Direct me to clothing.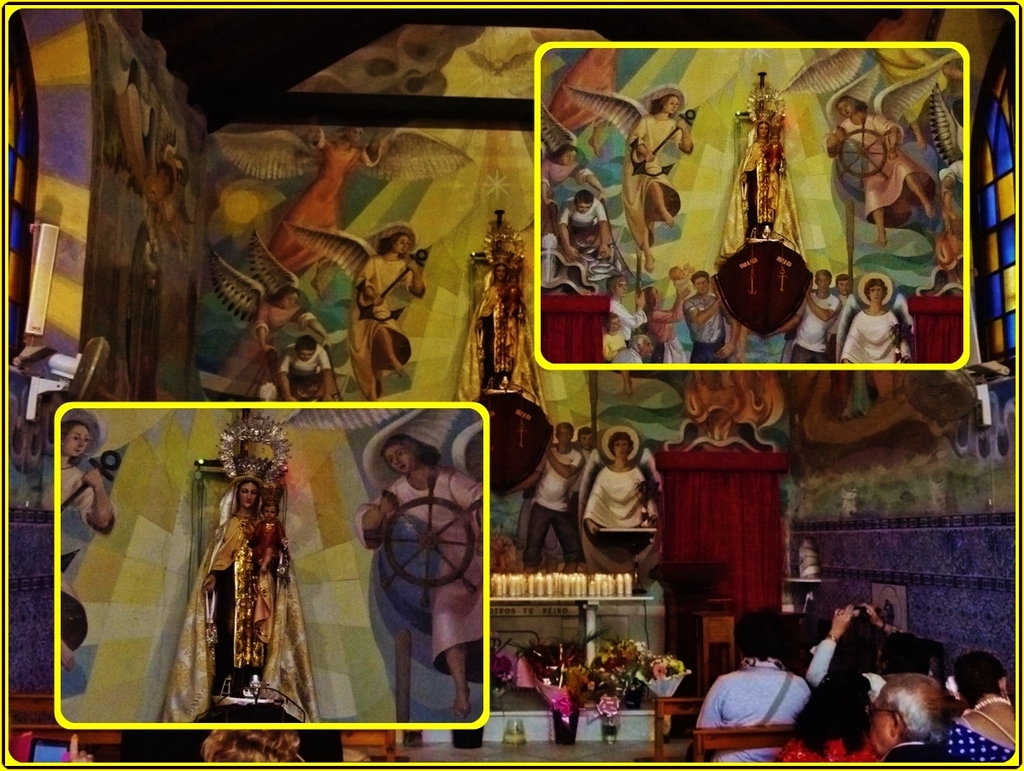
Direction: region(622, 109, 684, 258).
